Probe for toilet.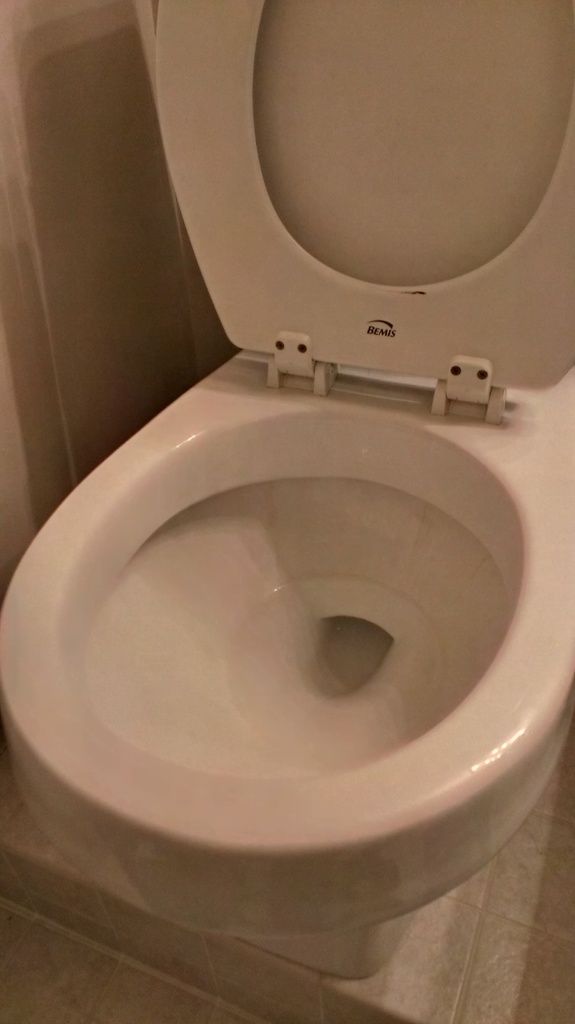
Probe result: select_region(0, 0, 574, 983).
